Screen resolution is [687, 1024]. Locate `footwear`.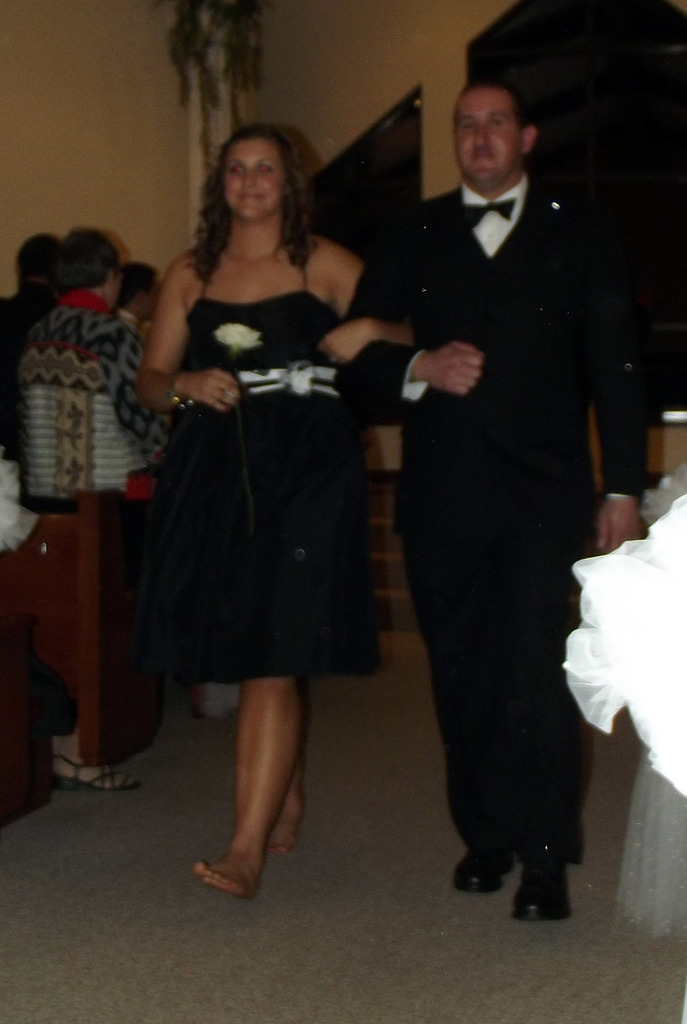
l=517, t=863, r=574, b=924.
